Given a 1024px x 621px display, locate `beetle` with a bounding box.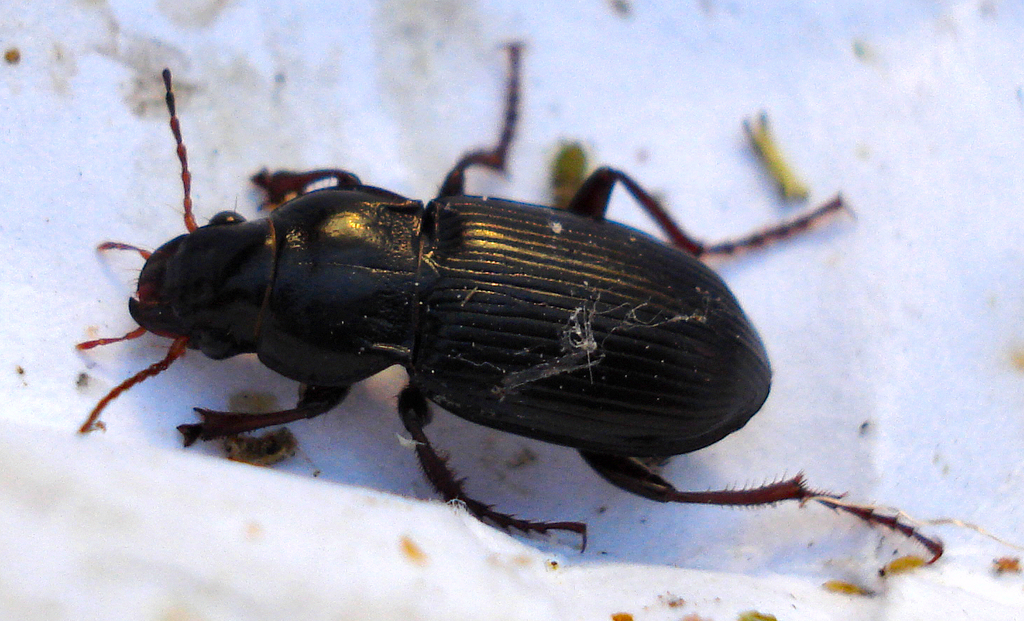
Located: box=[83, 32, 954, 558].
